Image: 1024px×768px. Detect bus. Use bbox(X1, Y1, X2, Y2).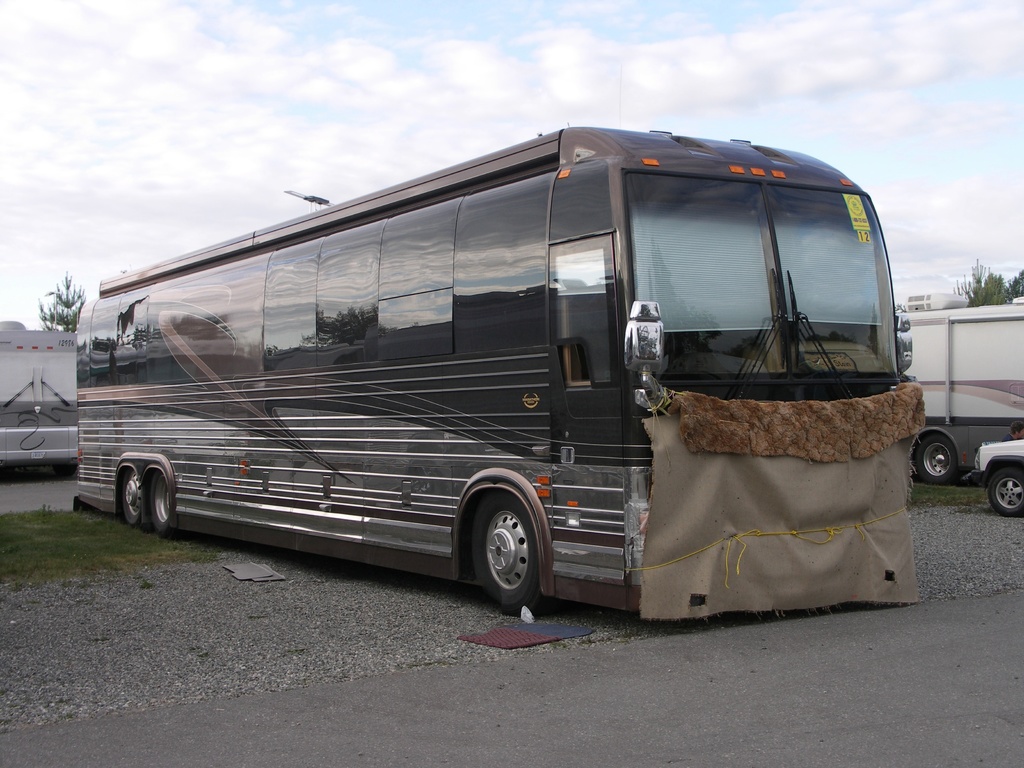
bbox(0, 315, 77, 474).
